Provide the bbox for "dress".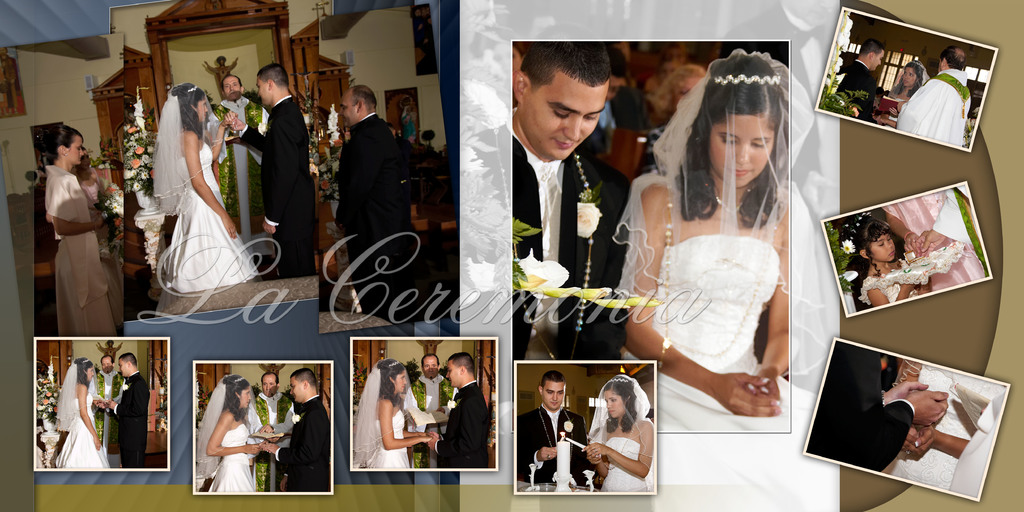
left=165, top=145, right=270, bottom=298.
